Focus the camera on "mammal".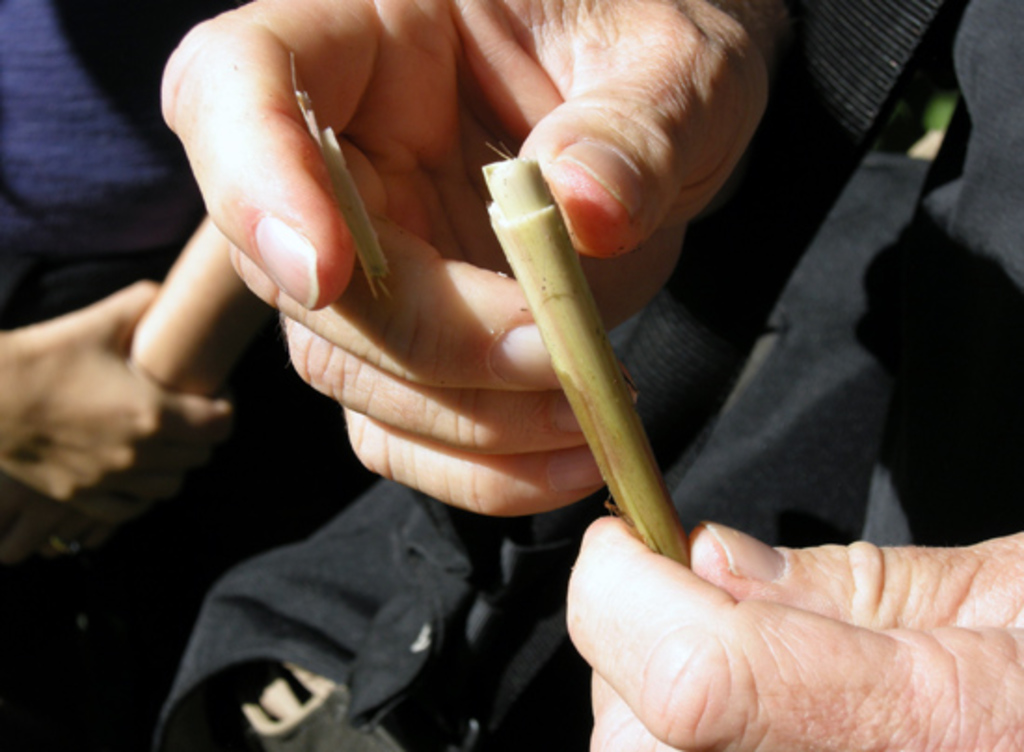
Focus region: locate(156, 0, 1022, 750).
